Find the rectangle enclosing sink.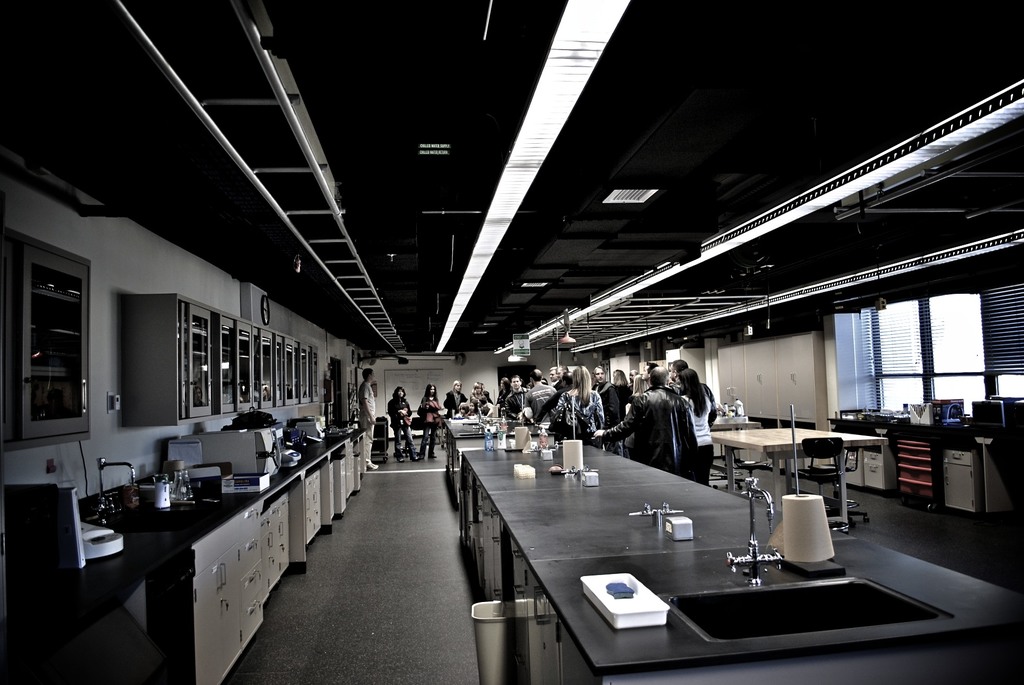
select_region(89, 459, 207, 530).
